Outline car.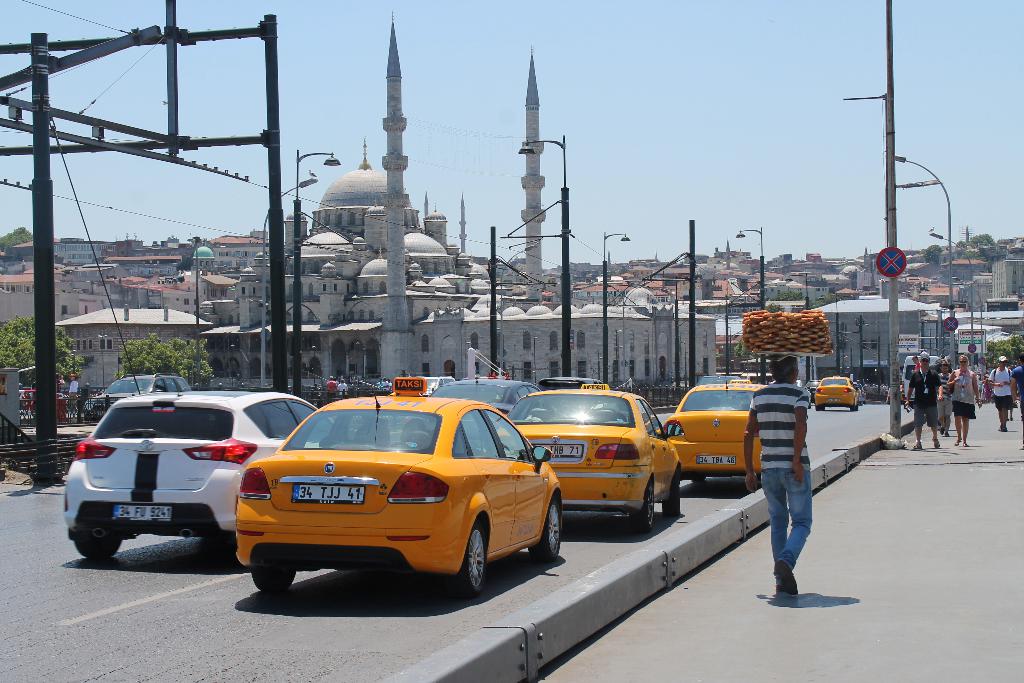
Outline: (left=815, top=373, right=860, bottom=410).
